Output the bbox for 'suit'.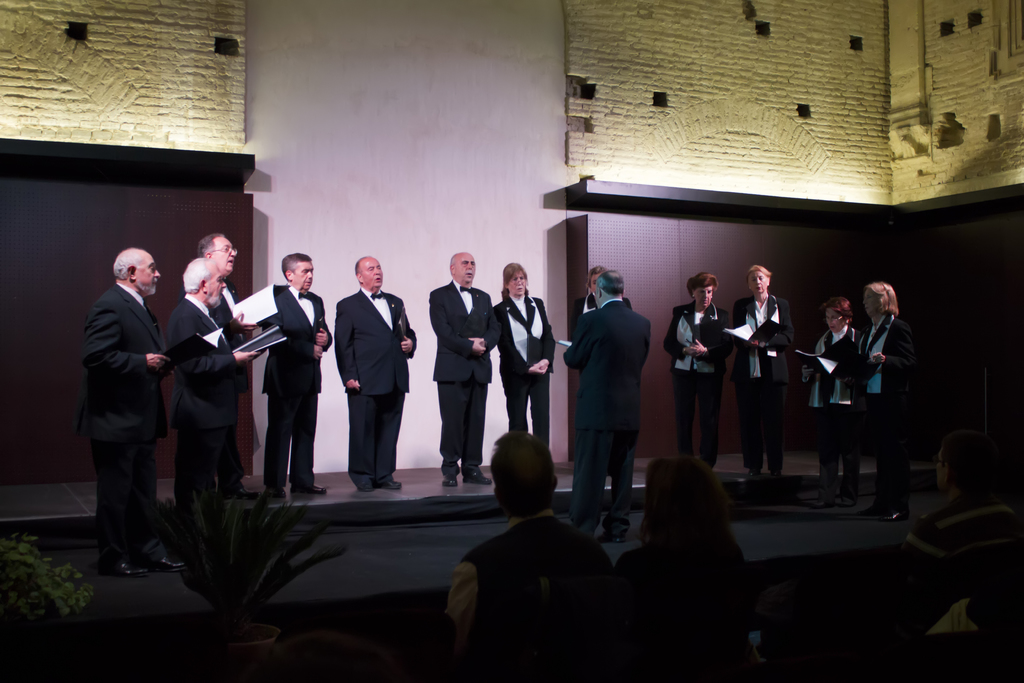
803, 325, 863, 489.
